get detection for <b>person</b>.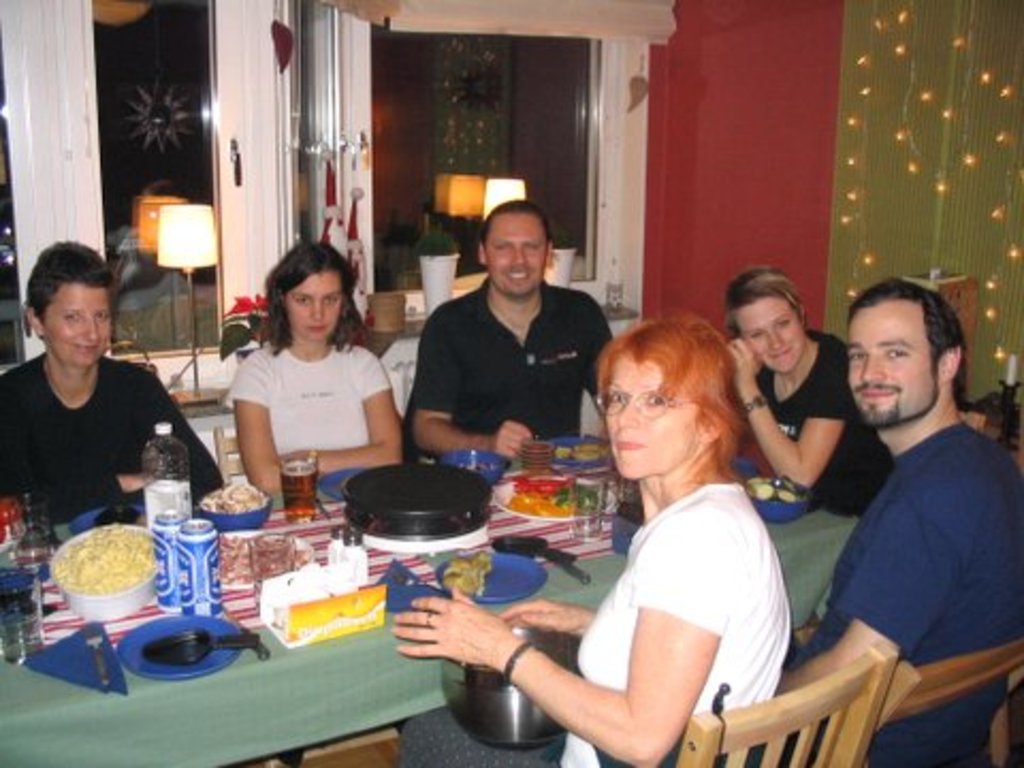
Detection: Rect(713, 260, 890, 516).
